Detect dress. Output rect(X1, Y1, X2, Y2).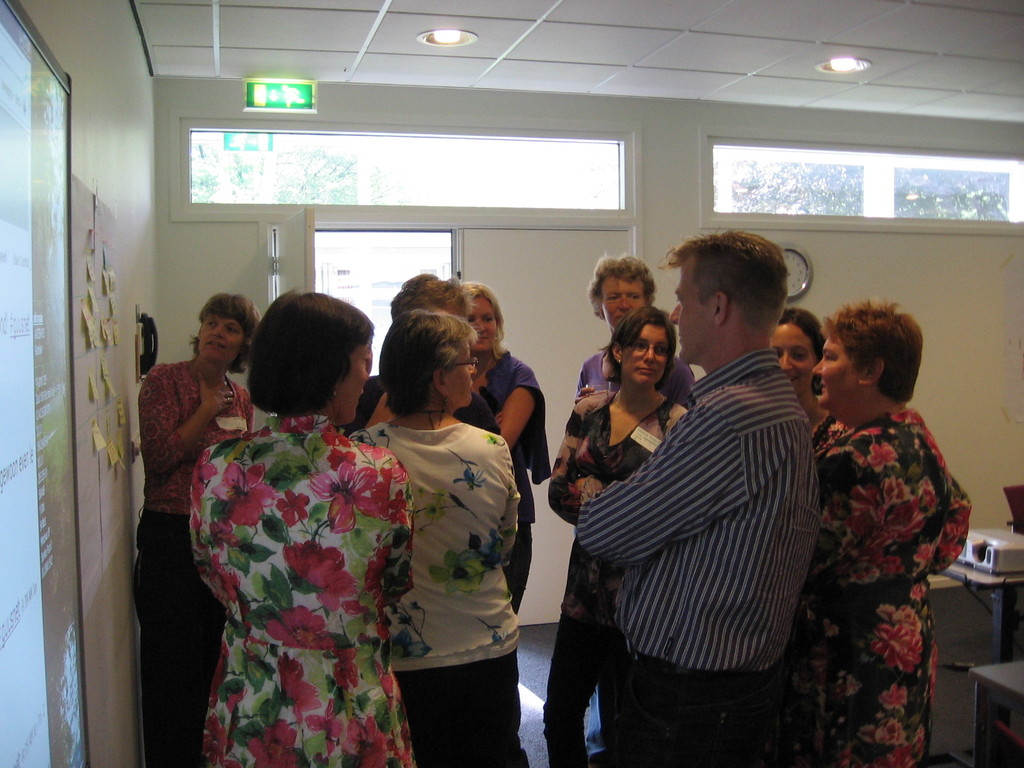
rect(187, 412, 414, 767).
